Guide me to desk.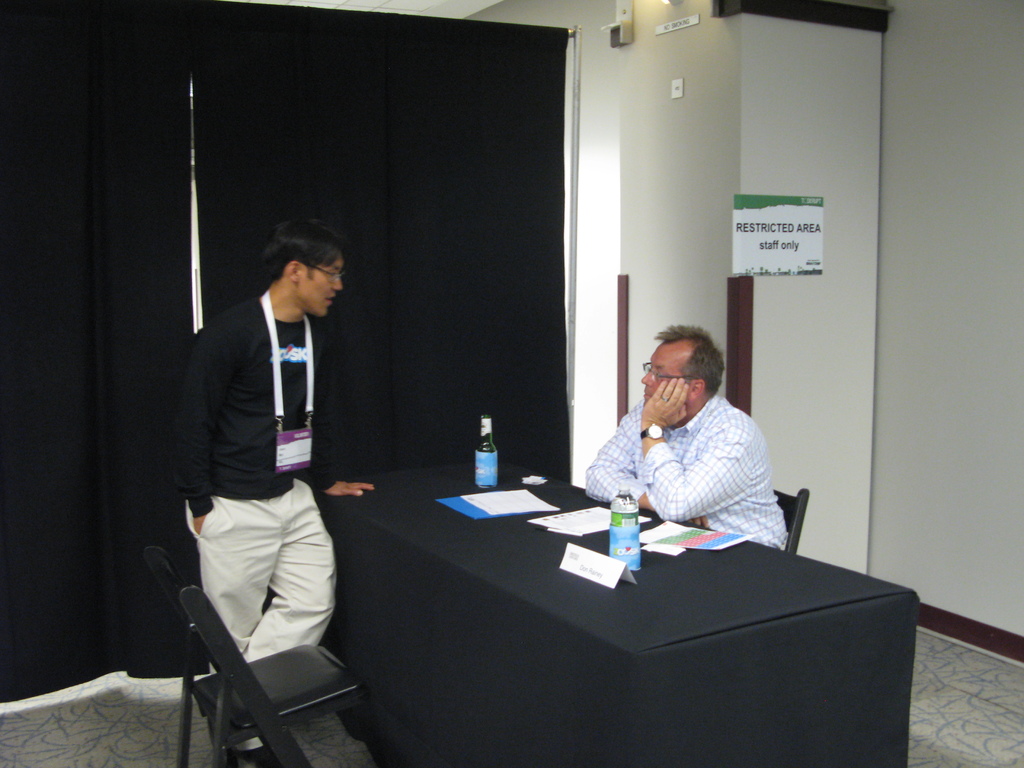
Guidance: BBox(332, 467, 893, 762).
